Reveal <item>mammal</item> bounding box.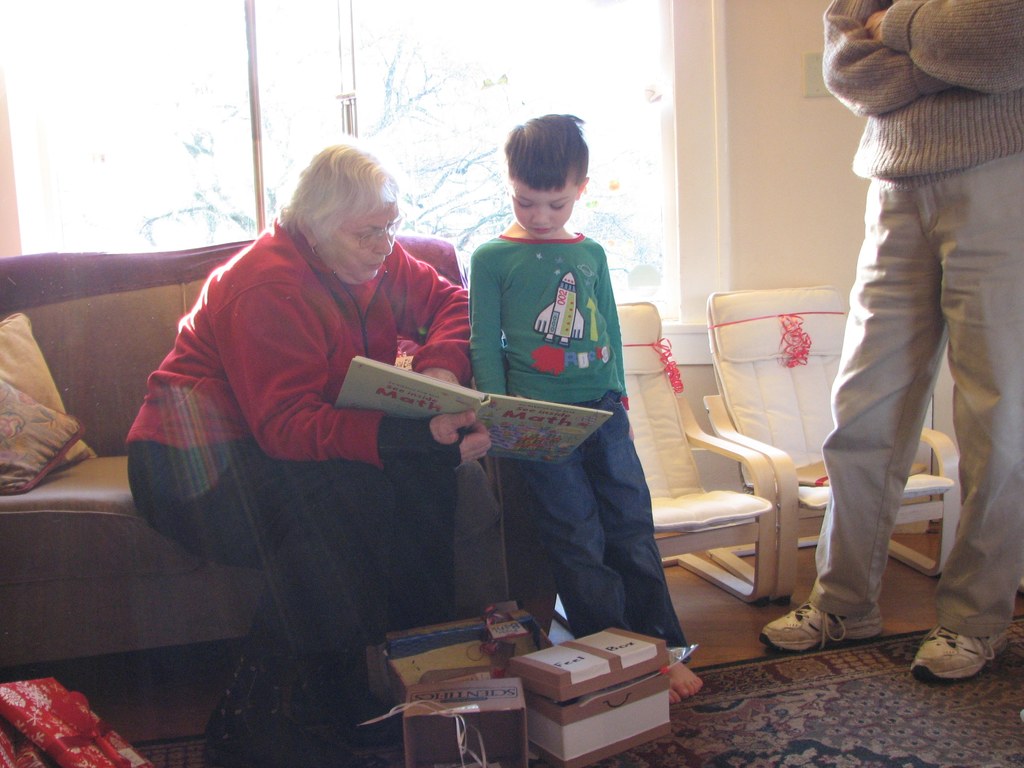
Revealed: <box>468,115,703,702</box>.
